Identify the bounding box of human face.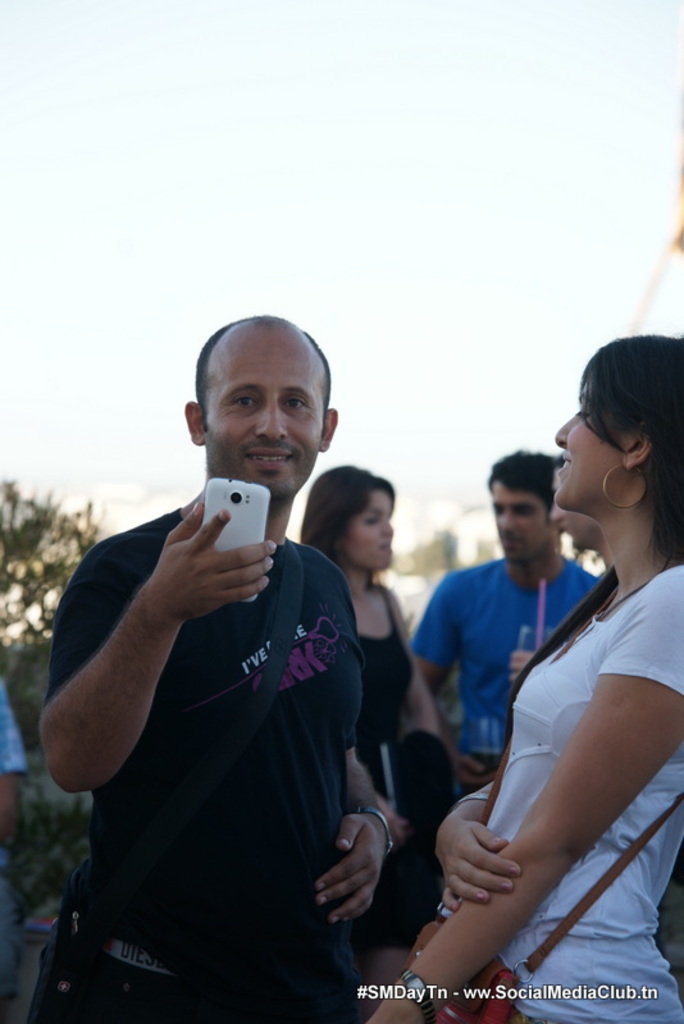
bbox(491, 479, 550, 571).
